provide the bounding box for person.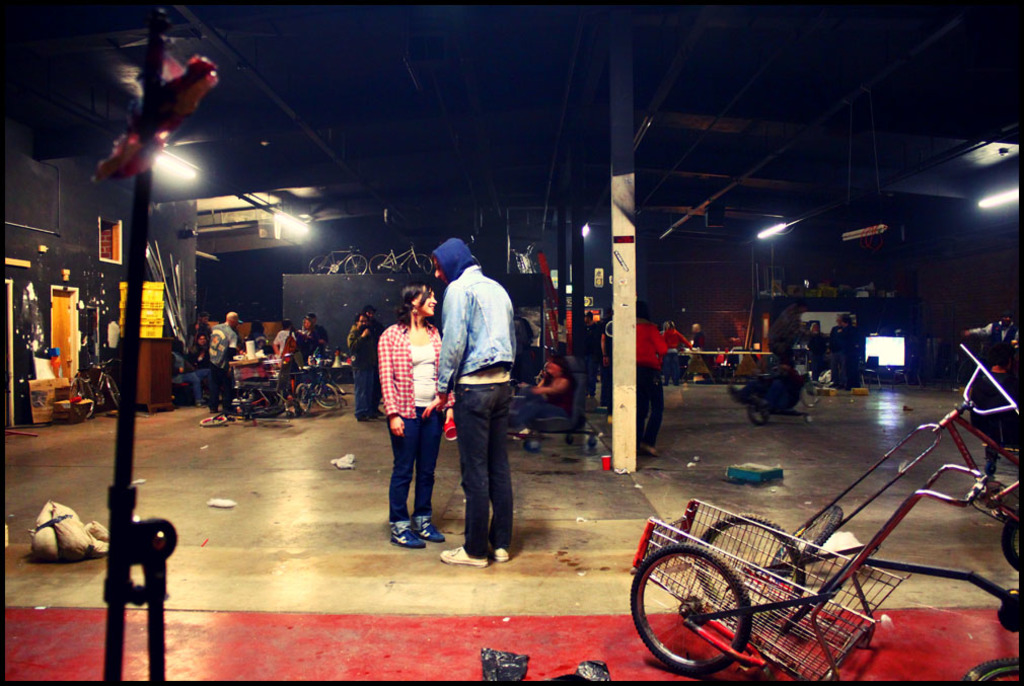
654 315 689 379.
